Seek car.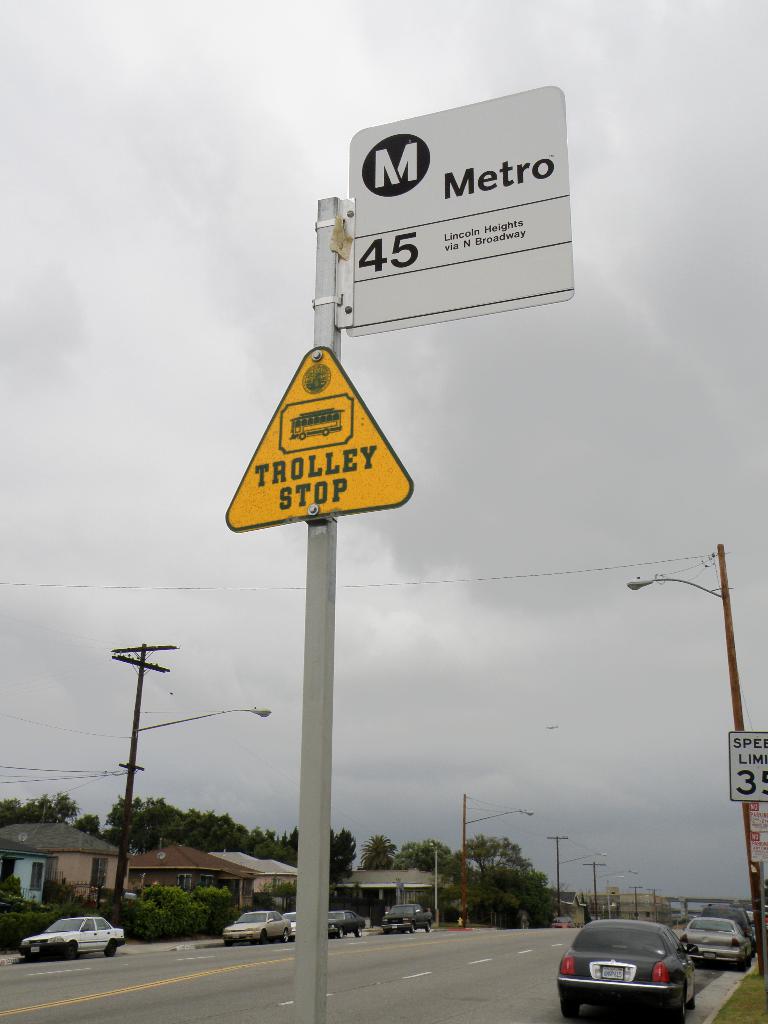
284,908,298,938.
